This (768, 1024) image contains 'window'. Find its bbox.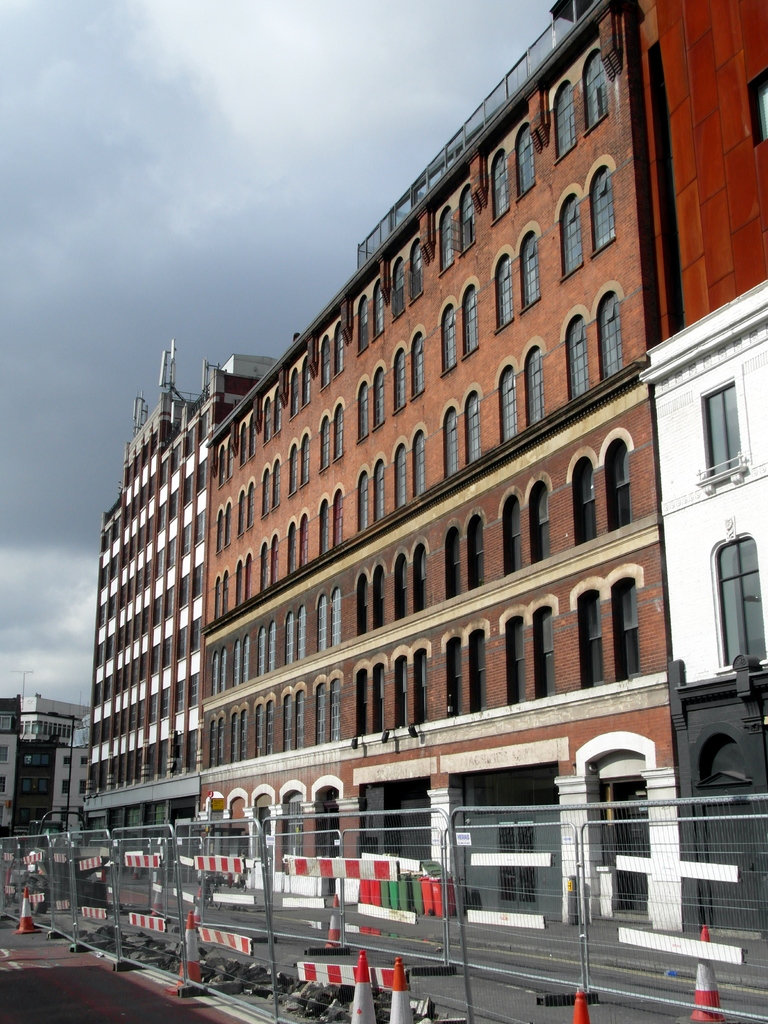
(x1=460, y1=285, x2=482, y2=358).
